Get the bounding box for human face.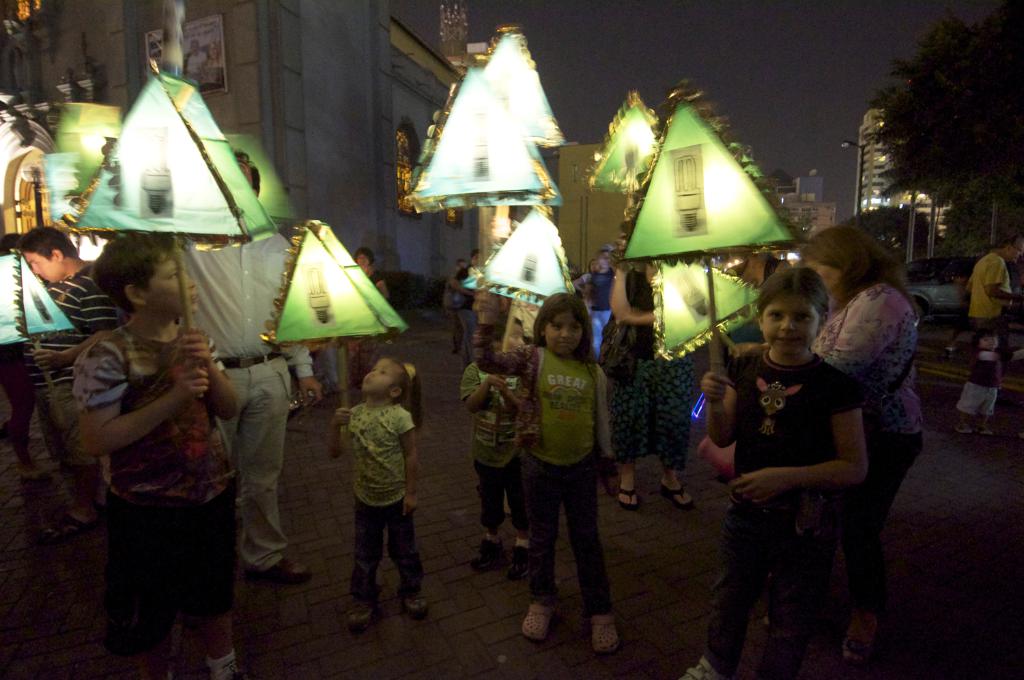
<box>147,248,196,310</box>.
